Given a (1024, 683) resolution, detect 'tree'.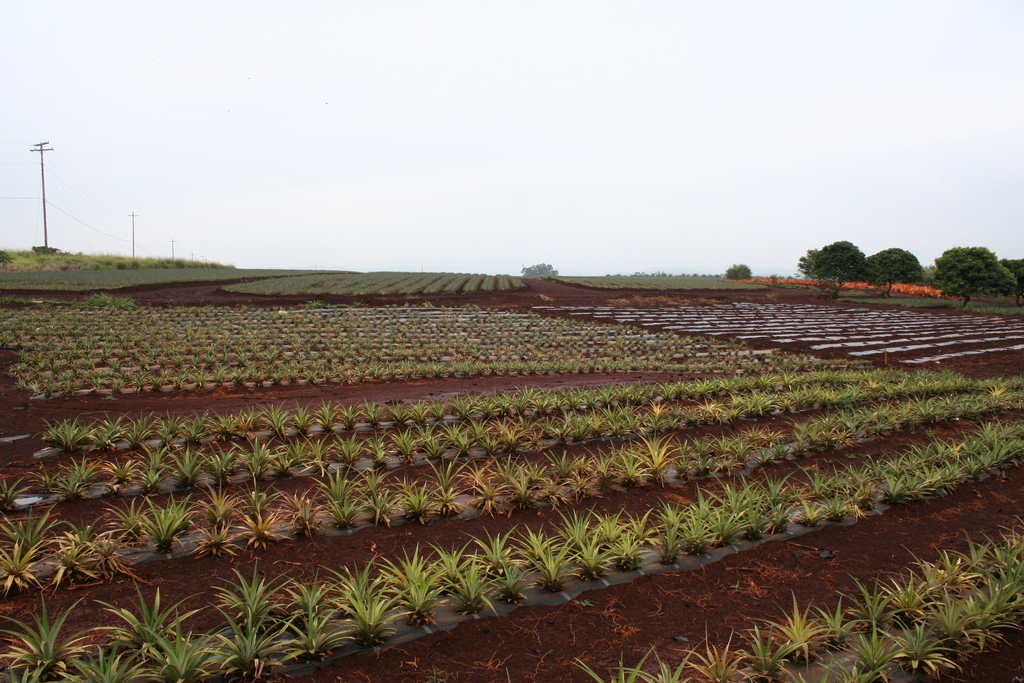
crop(797, 240, 867, 301).
